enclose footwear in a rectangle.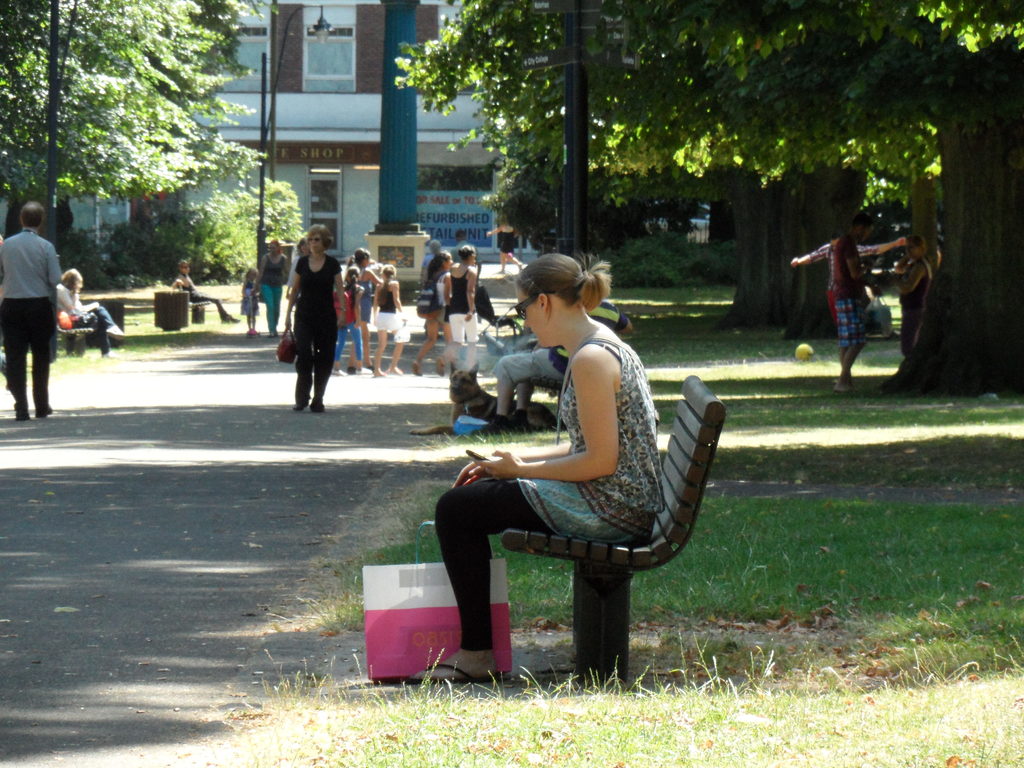
33, 406, 51, 419.
